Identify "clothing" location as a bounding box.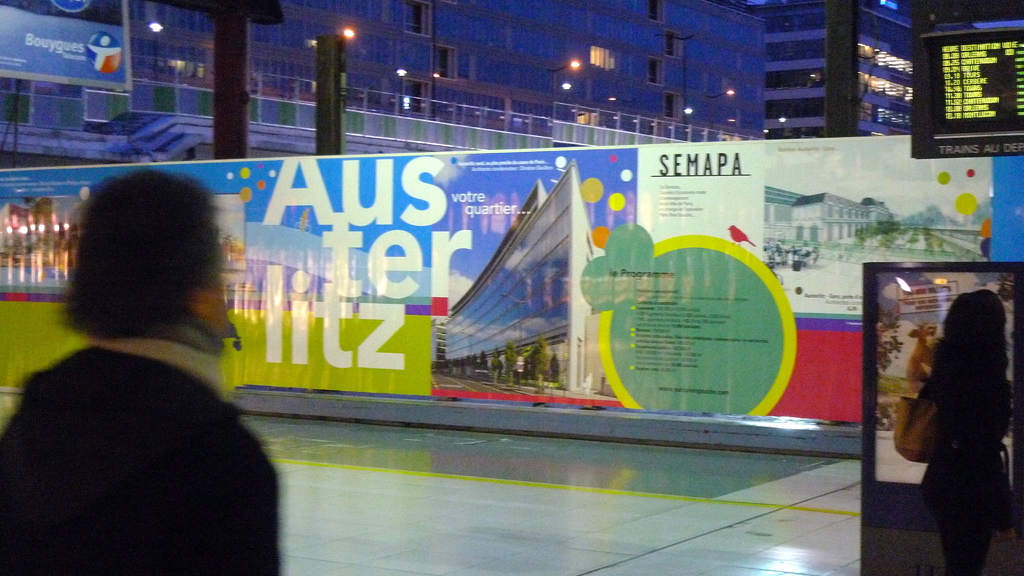
[0, 337, 280, 575].
